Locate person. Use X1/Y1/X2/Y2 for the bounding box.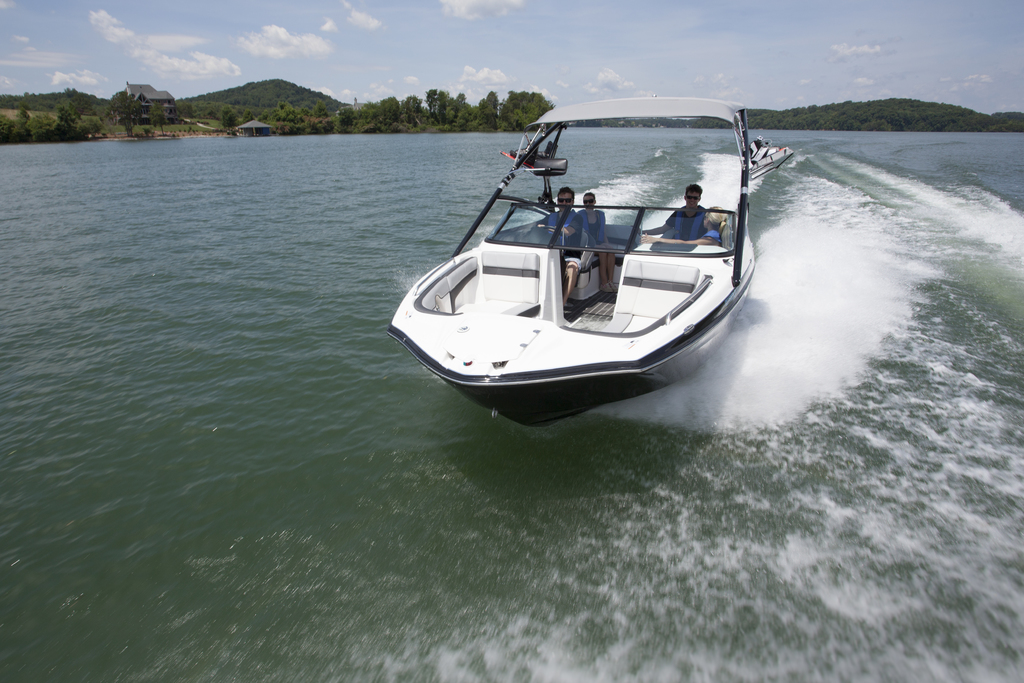
581/189/622/300.
